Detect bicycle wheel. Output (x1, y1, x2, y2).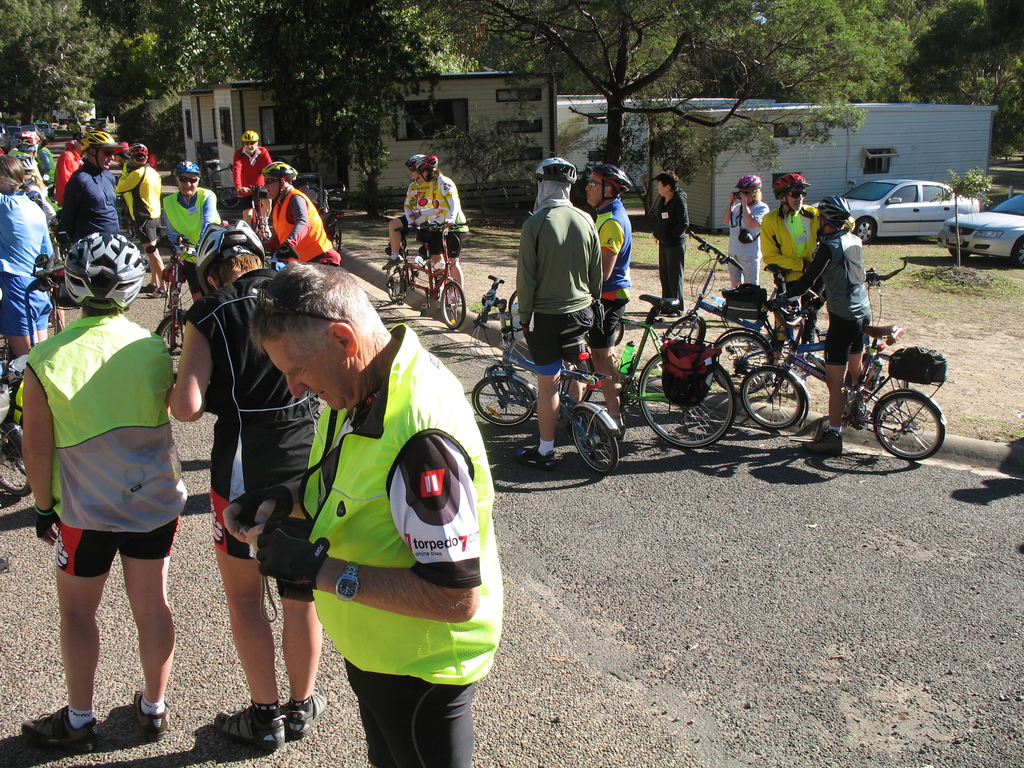
(739, 367, 808, 433).
